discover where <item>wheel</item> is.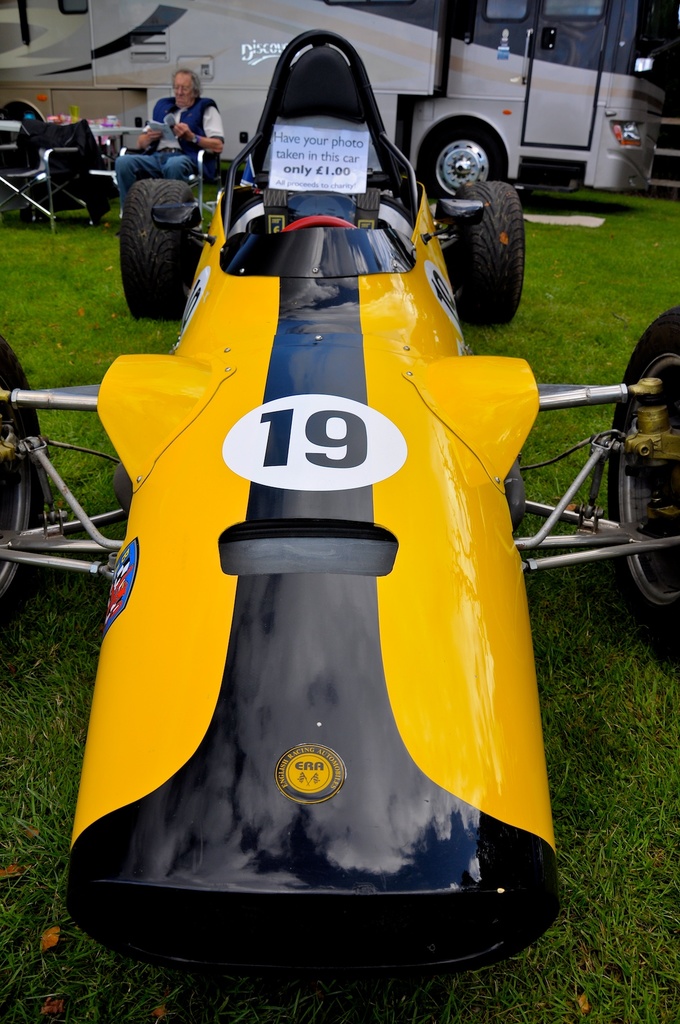
Discovered at pyautogui.locateOnScreen(122, 183, 206, 312).
